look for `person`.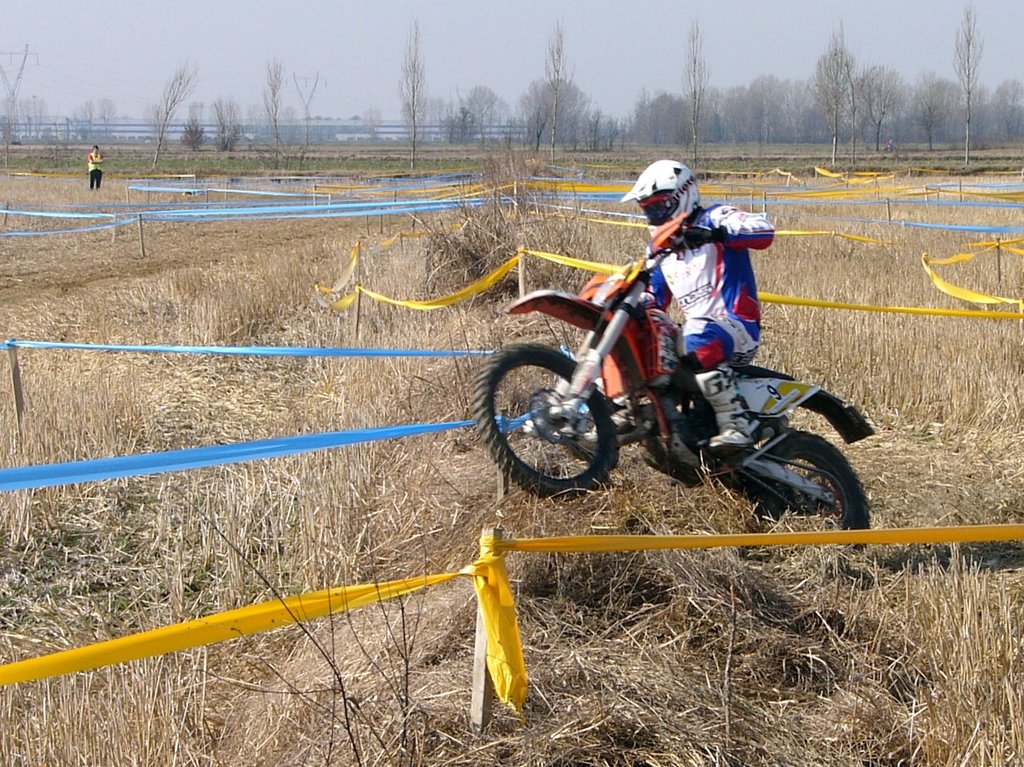
Found: bbox=[638, 161, 788, 420].
